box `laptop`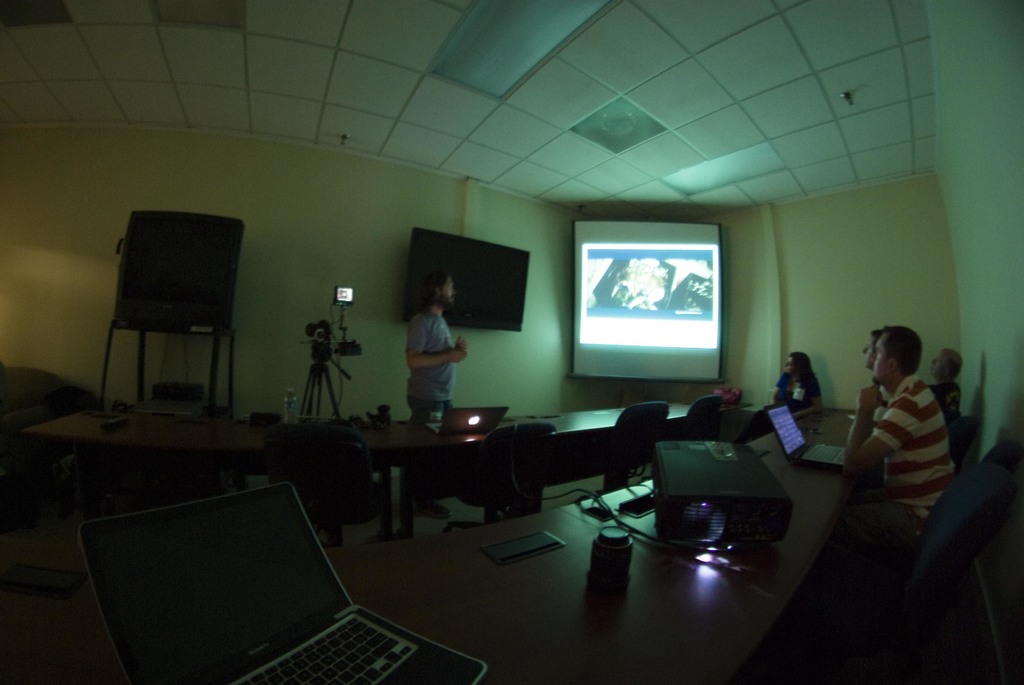
Rect(762, 402, 844, 471)
